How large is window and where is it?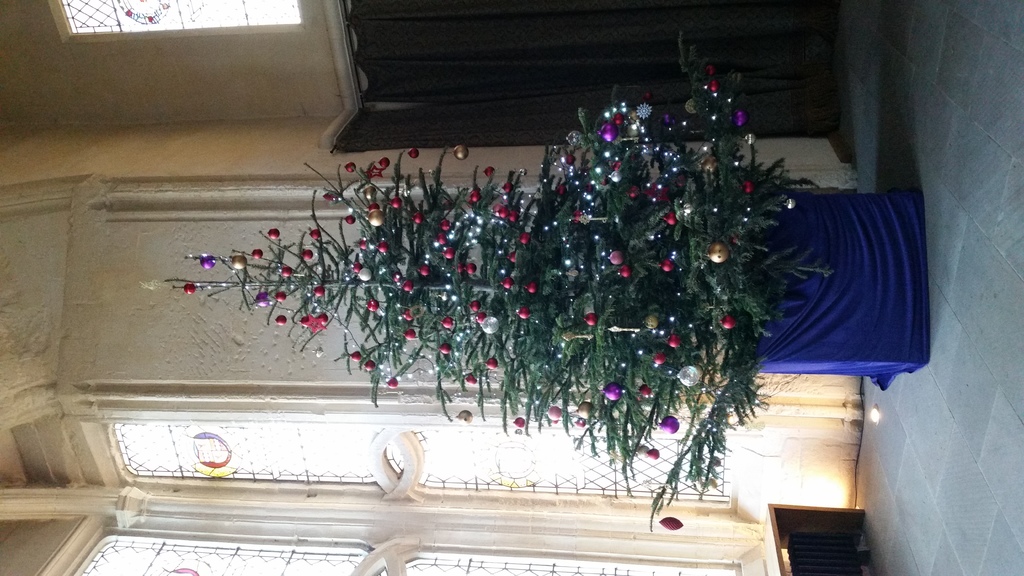
Bounding box: locate(57, 0, 305, 40).
